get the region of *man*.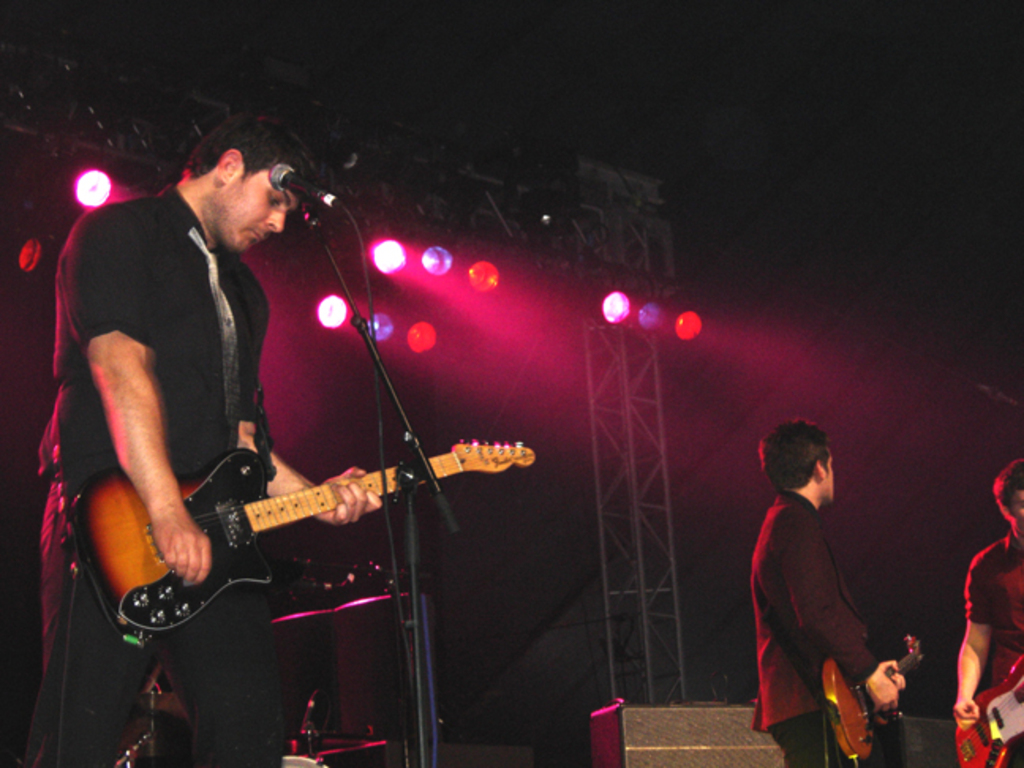
<bbox>27, 112, 381, 766</bbox>.
